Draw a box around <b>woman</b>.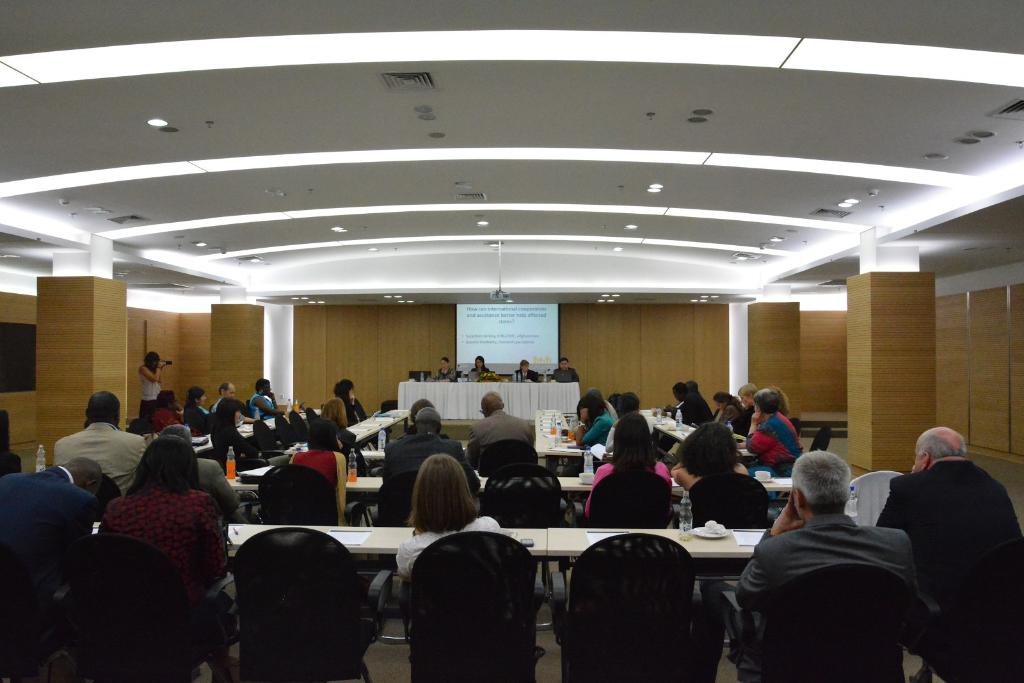
rect(333, 379, 364, 425).
